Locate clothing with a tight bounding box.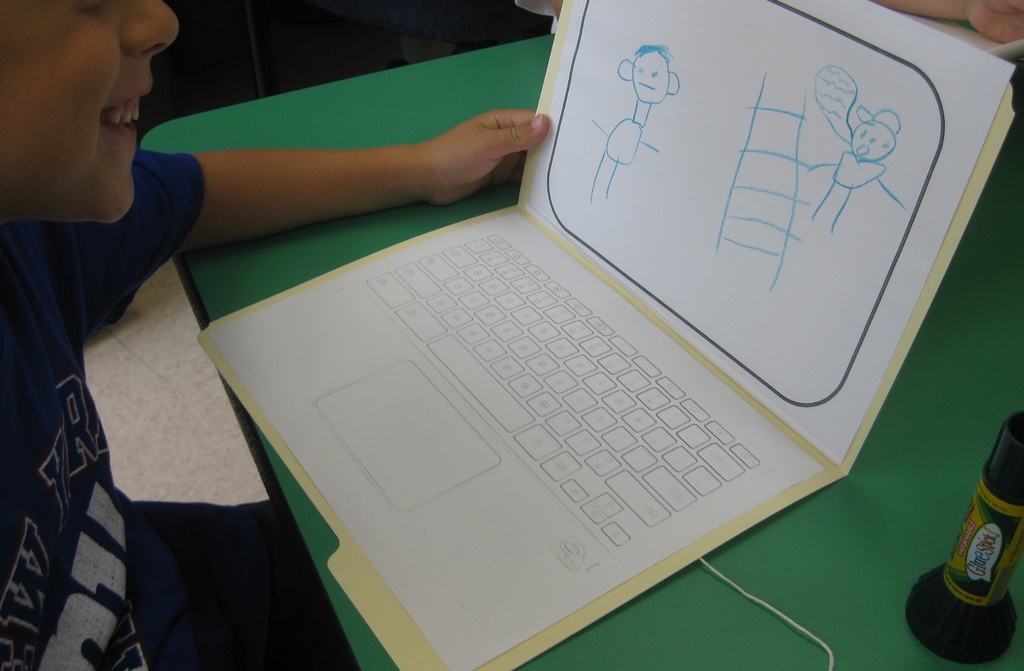
[x1=0, y1=148, x2=359, y2=670].
